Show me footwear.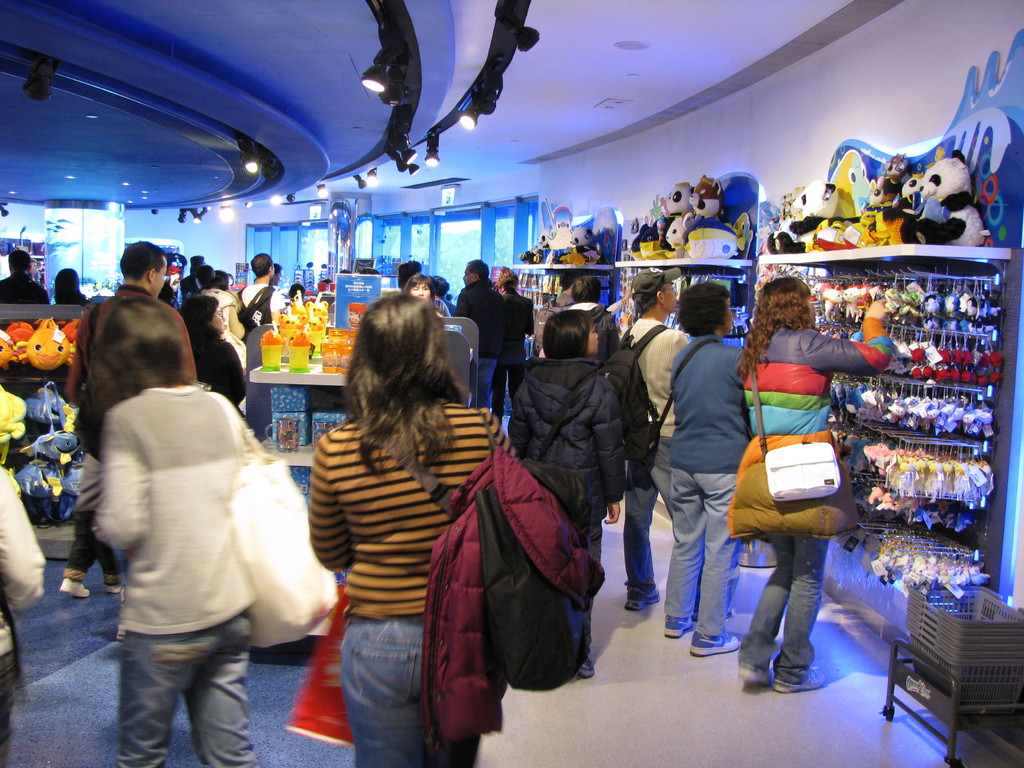
footwear is here: bbox=[776, 664, 831, 706].
